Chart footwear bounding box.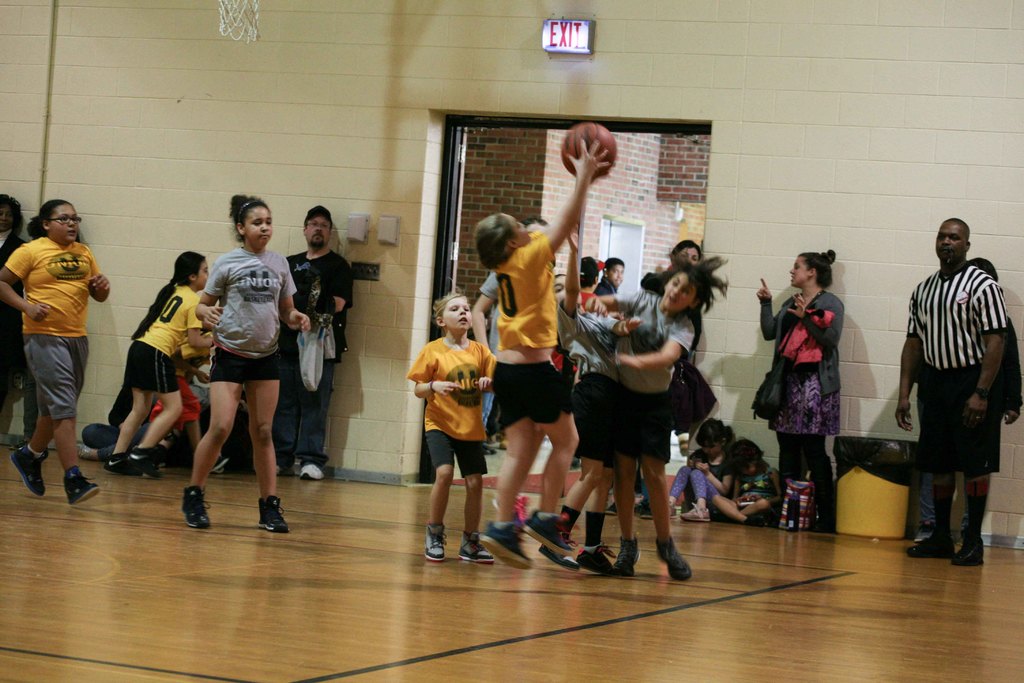
Charted: [461,528,492,564].
